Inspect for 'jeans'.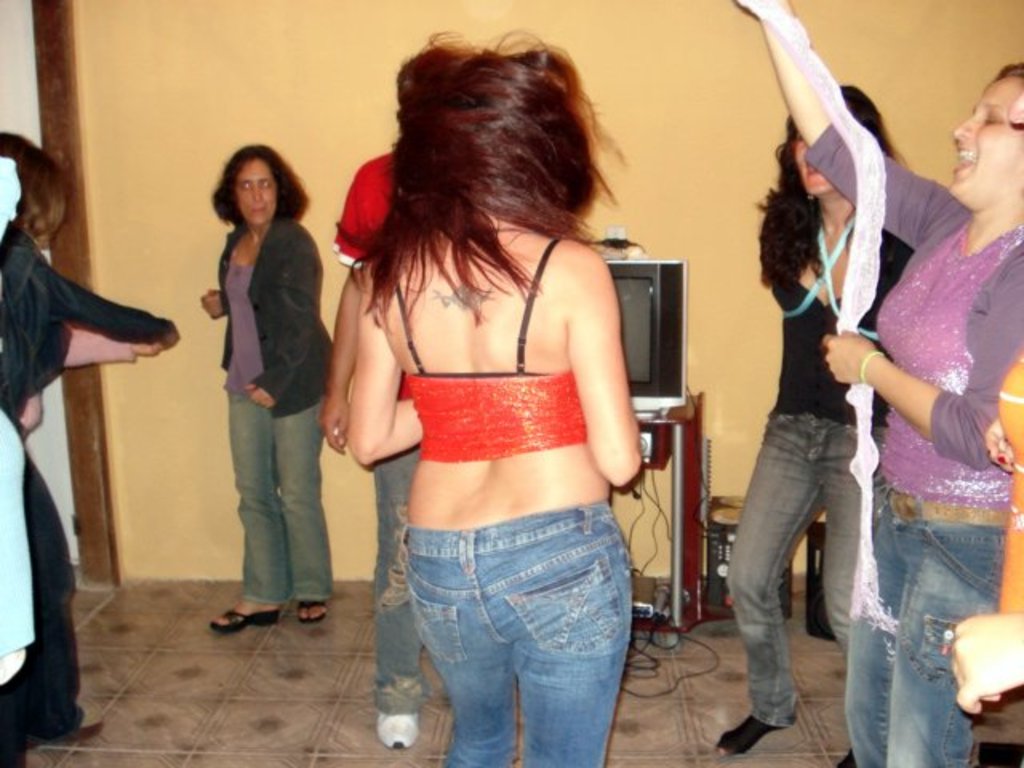
Inspection: [x1=379, y1=478, x2=643, y2=767].
